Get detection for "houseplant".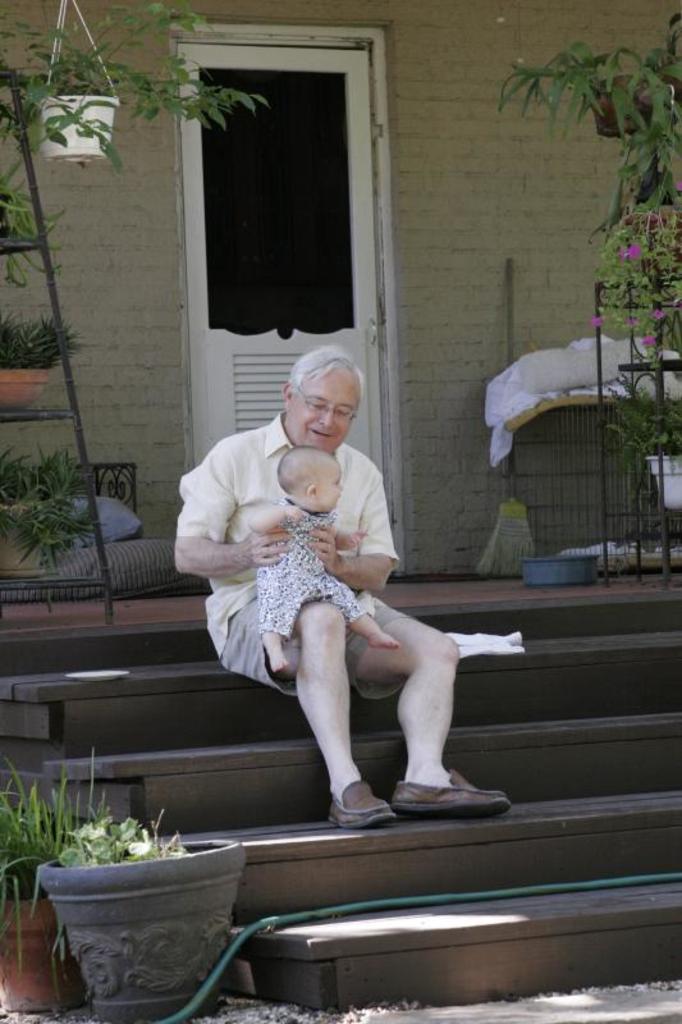
Detection: l=0, t=0, r=273, b=178.
